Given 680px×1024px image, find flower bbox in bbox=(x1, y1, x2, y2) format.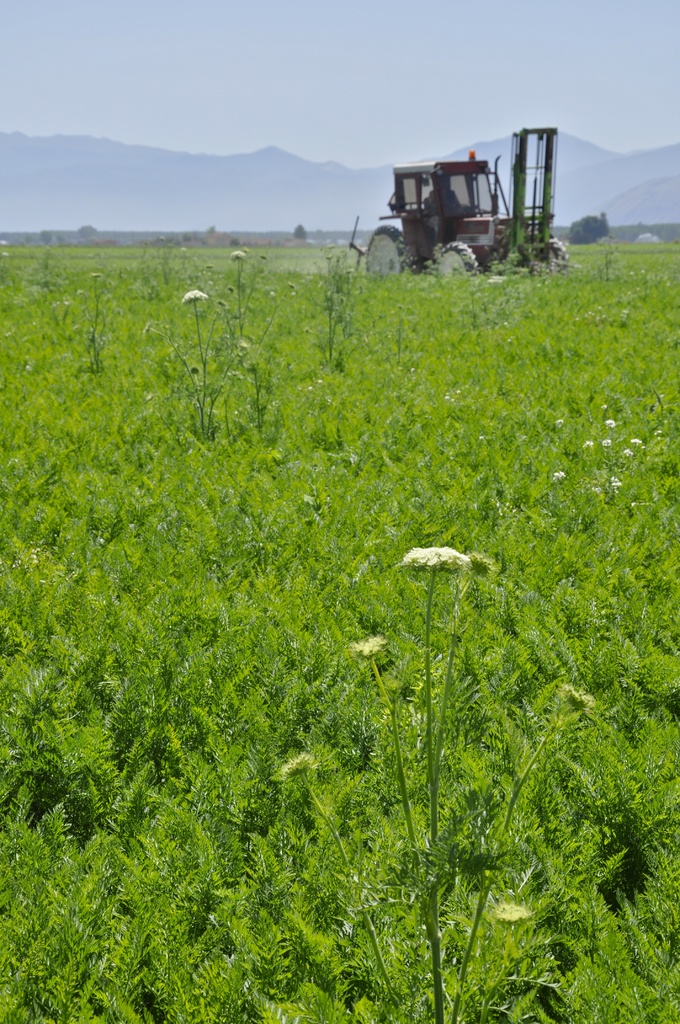
bbox=(350, 630, 394, 665).
